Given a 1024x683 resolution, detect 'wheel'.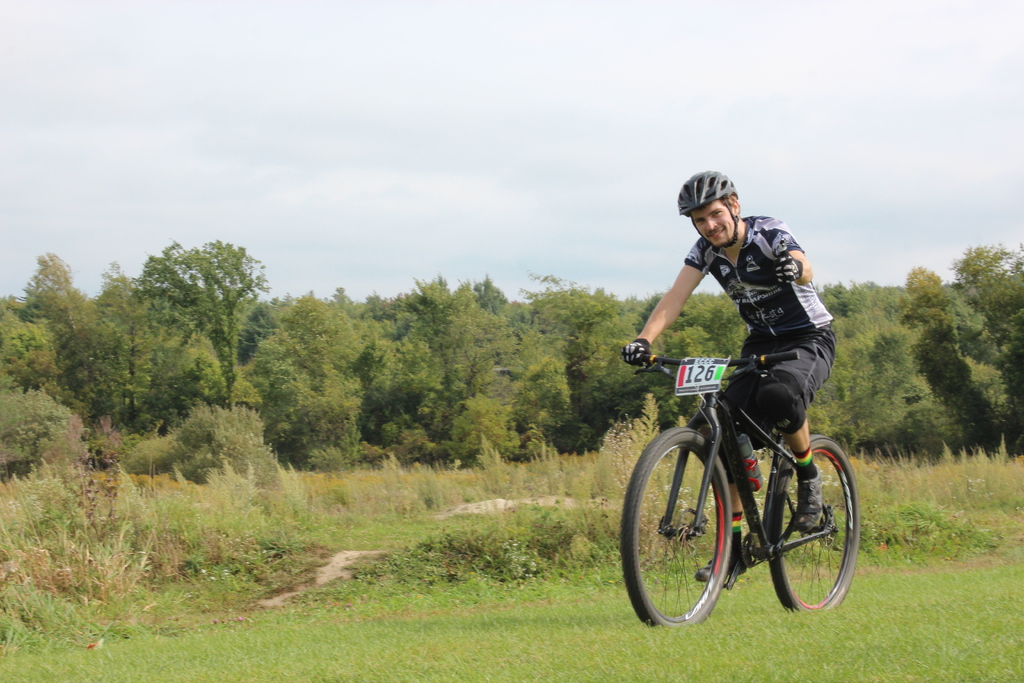
x1=765, y1=432, x2=862, y2=614.
